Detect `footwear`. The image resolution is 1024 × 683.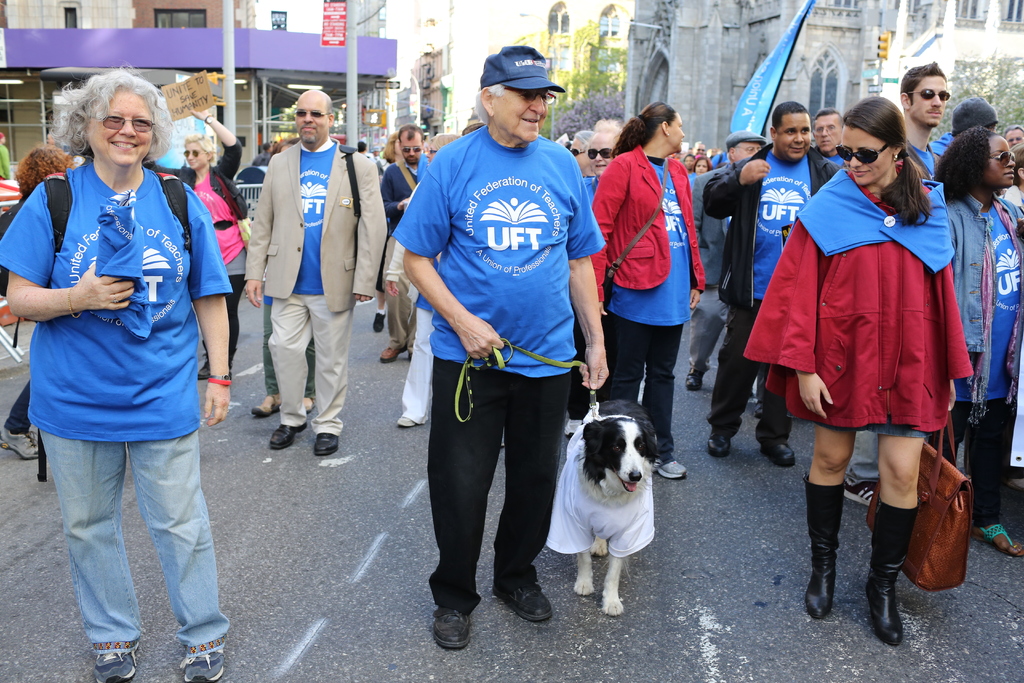
box(308, 429, 340, 454).
